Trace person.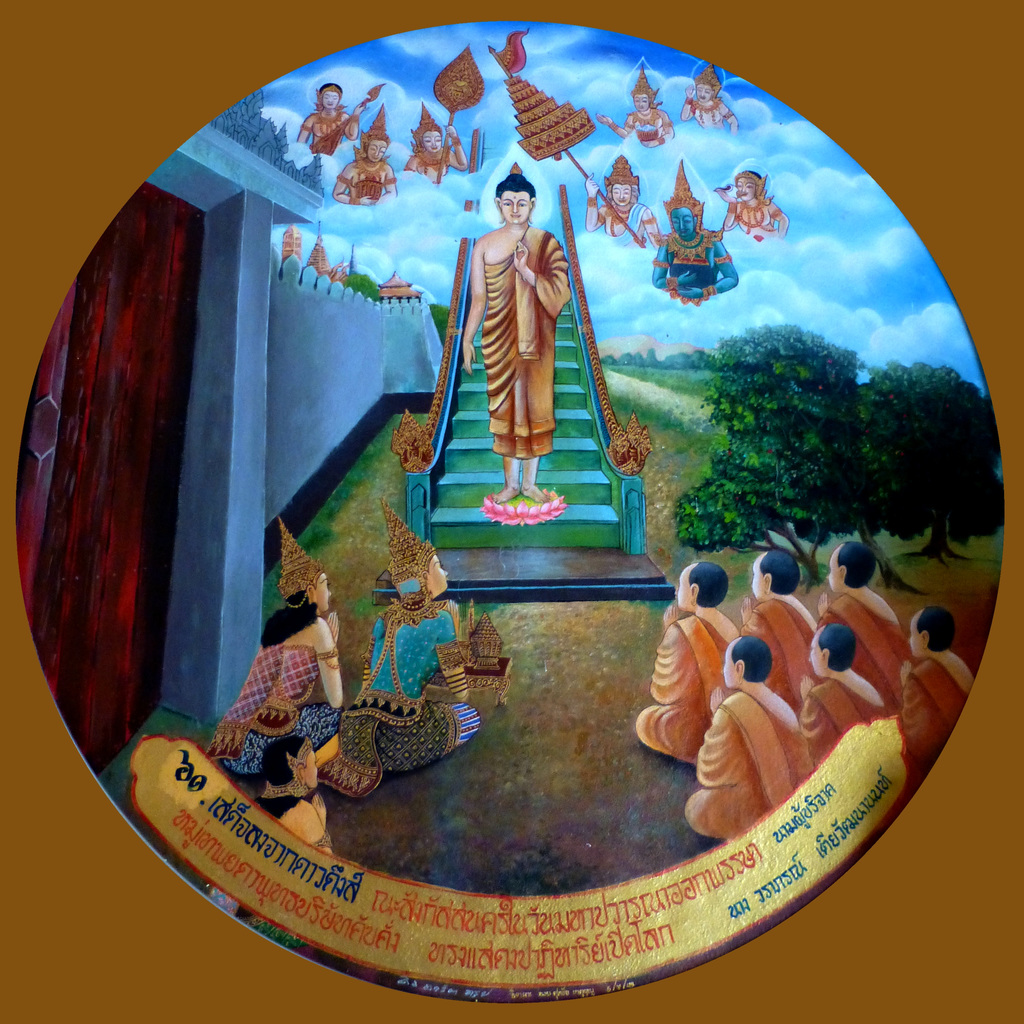
Traced to (x1=257, y1=732, x2=333, y2=855).
